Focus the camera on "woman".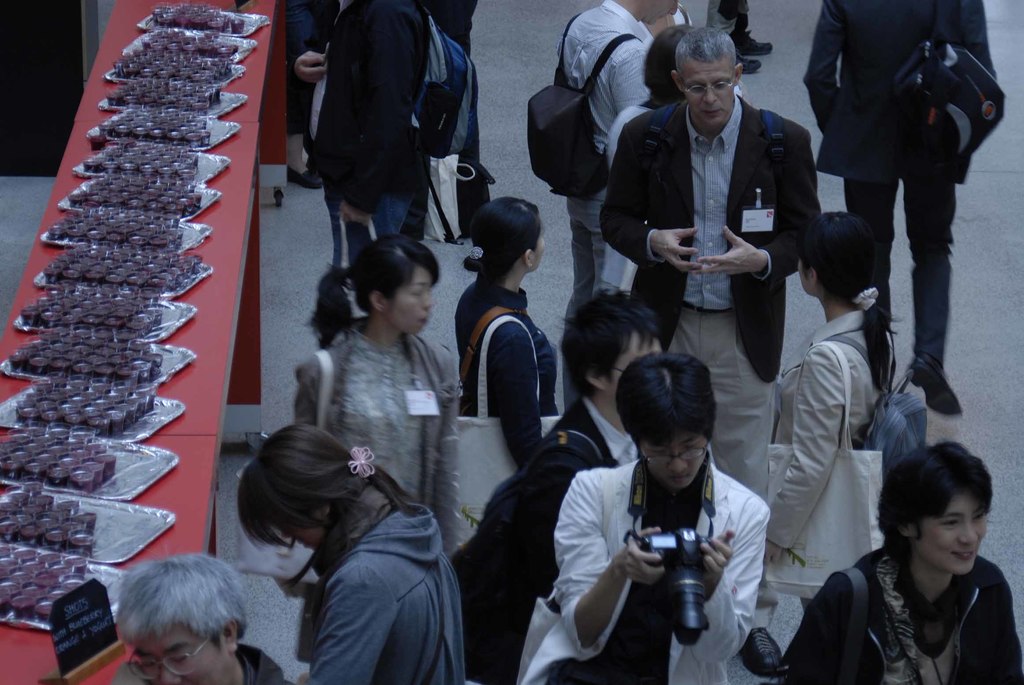
Focus region: {"left": 604, "top": 20, "right": 692, "bottom": 294}.
